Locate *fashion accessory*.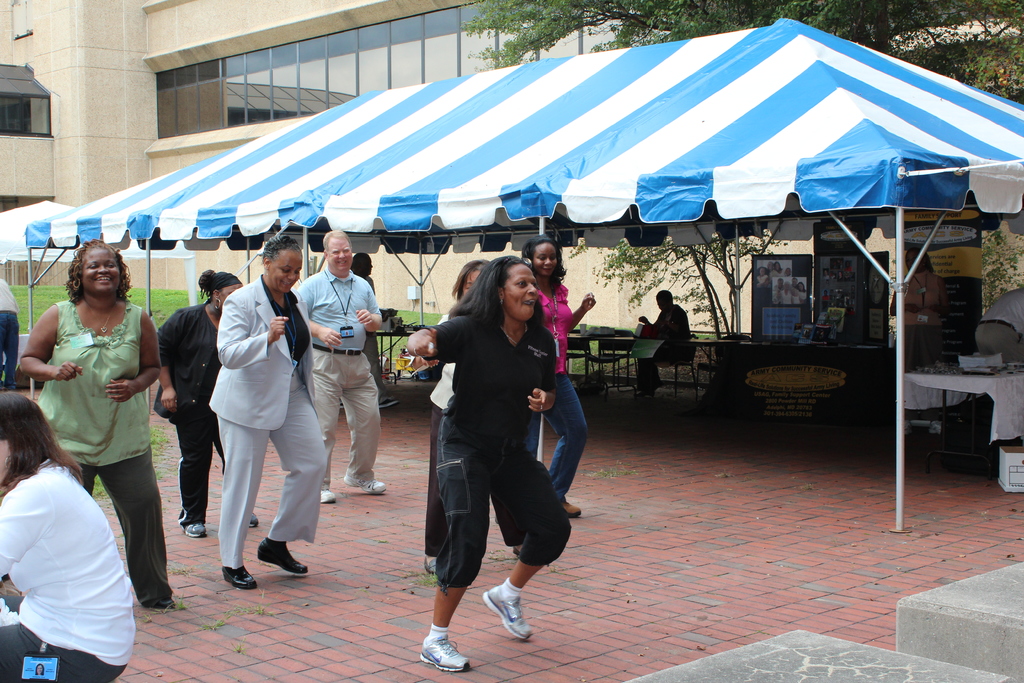
Bounding box: <region>181, 519, 206, 537</region>.
